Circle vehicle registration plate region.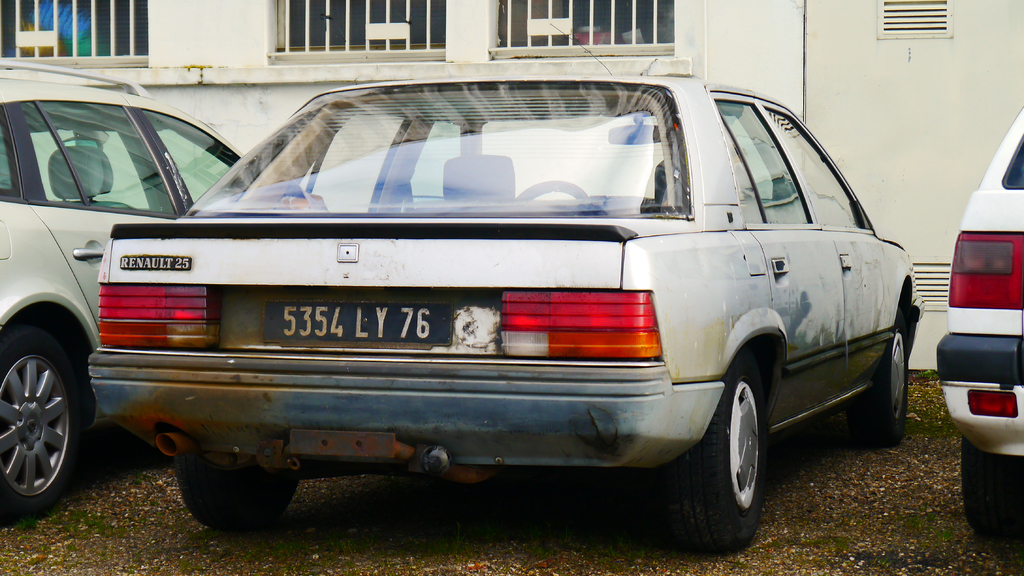
Region: rect(262, 301, 452, 347).
